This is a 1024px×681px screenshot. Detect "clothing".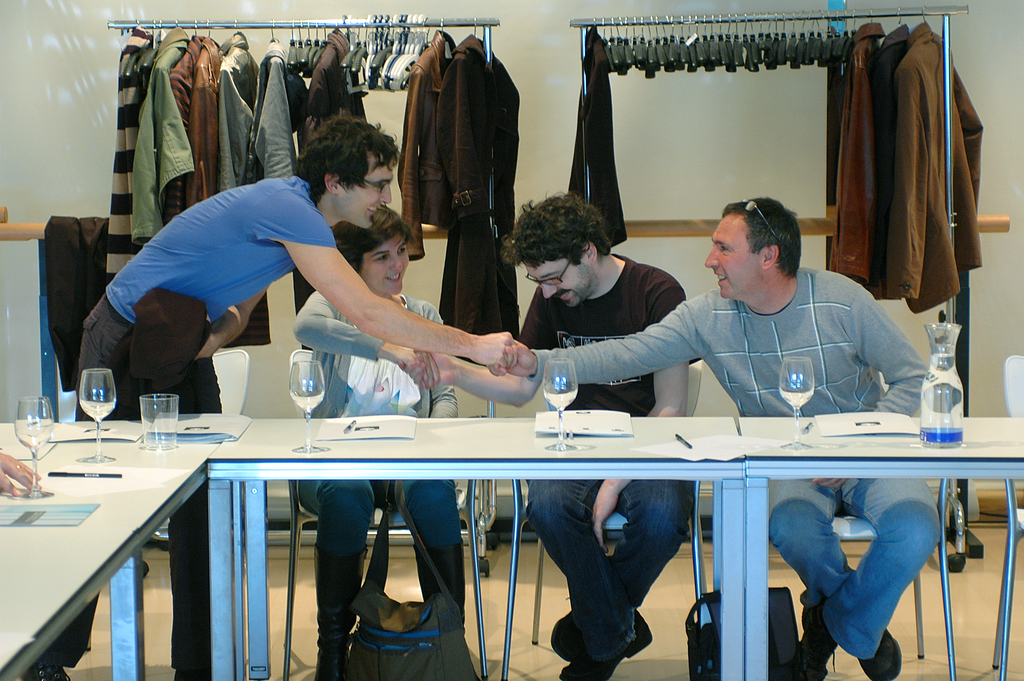
{"x1": 518, "y1": 250, "x2": 697, "y2": 660}.
